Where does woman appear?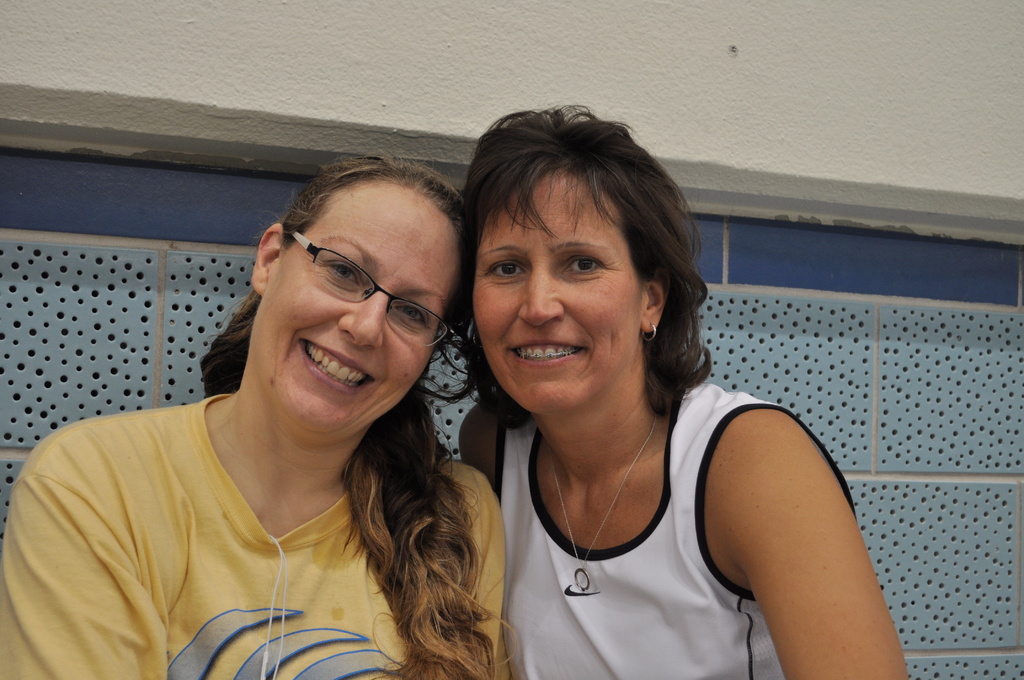
Appears at region(0, 149, 519, 679).
